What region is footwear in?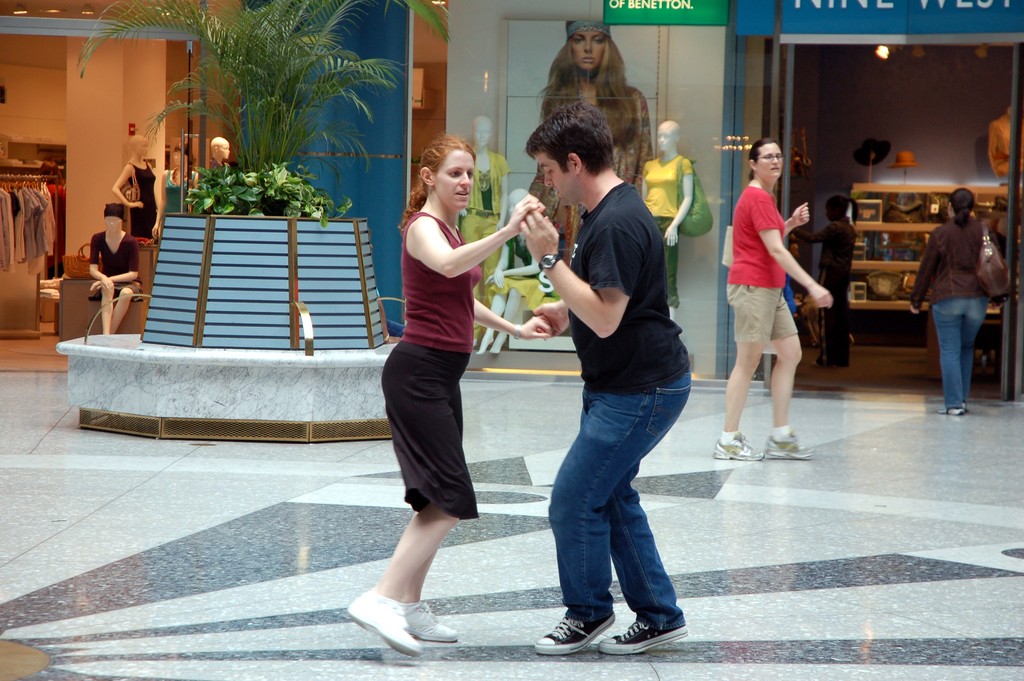
[left=710, top=434, right=767, bottom=463].
